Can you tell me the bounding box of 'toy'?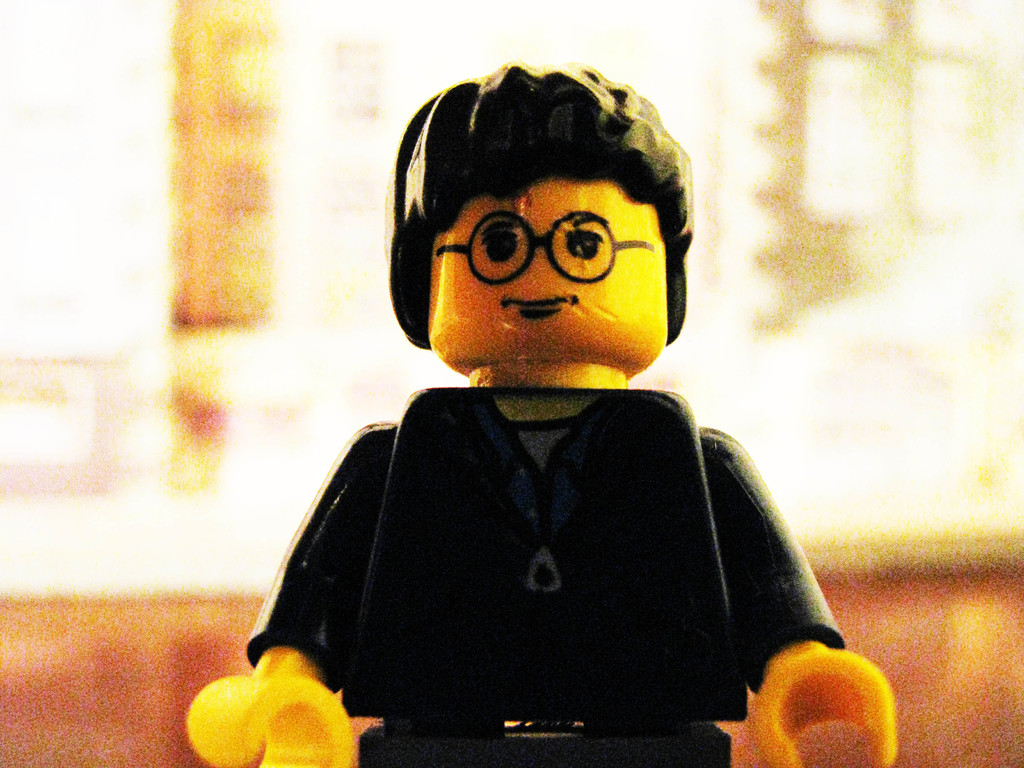
l=239, t=101, r=888, b=767.
